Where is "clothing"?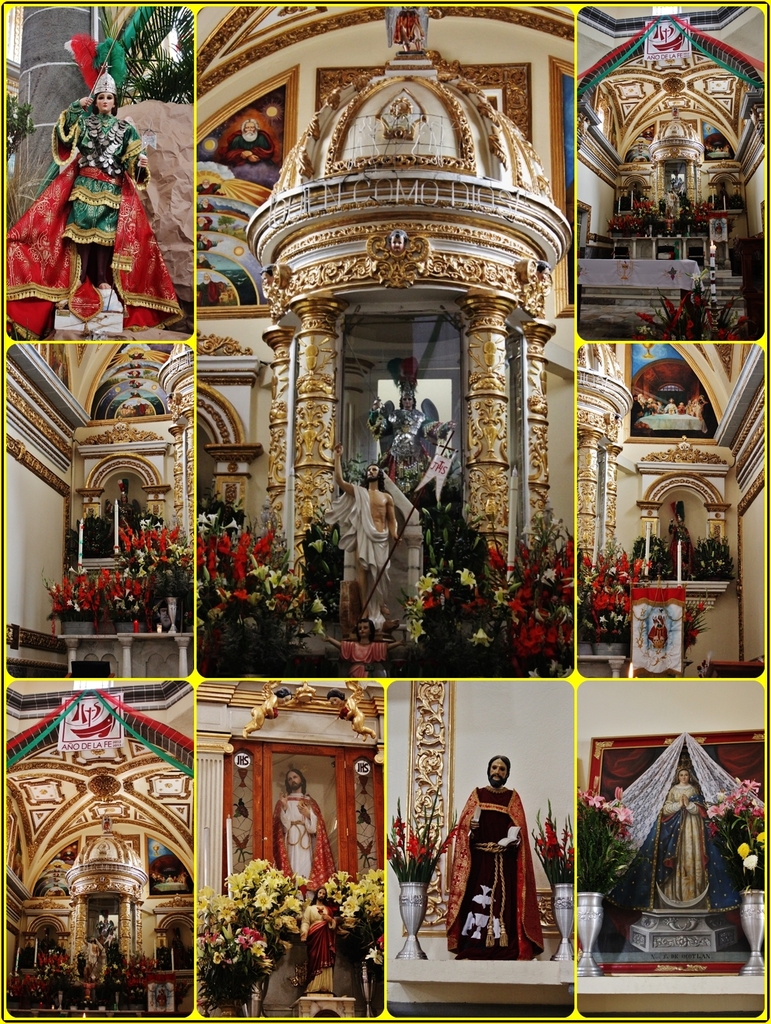
bbox(106, 506, 135, 525).
